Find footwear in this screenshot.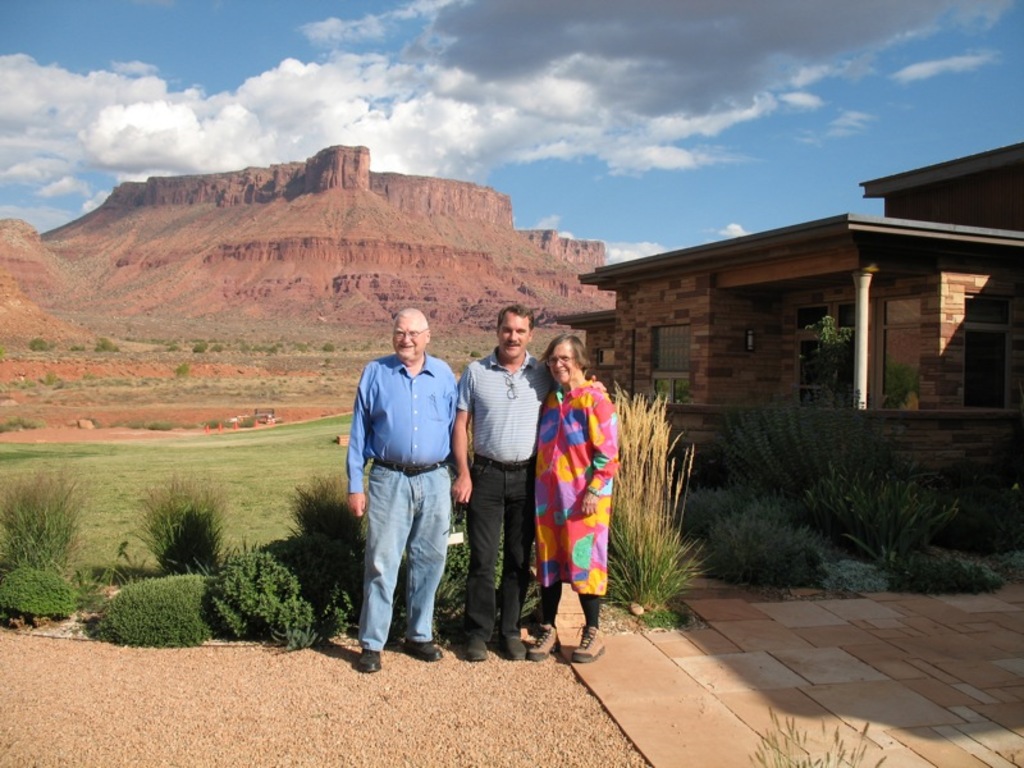
The bounding box for footwear is [left=357, top=649, right=380, bottom=671].
